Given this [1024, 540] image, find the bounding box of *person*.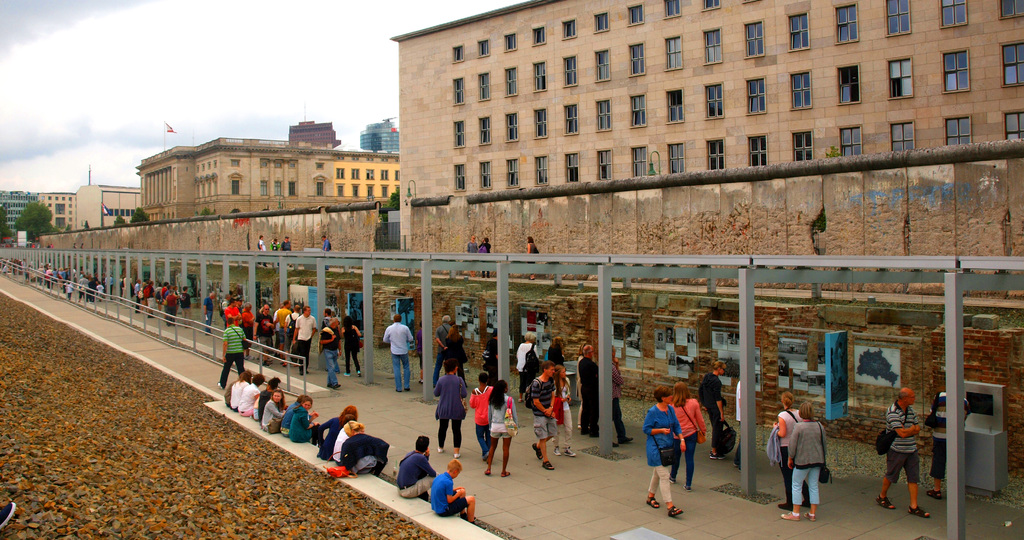
313,407,359,462.
